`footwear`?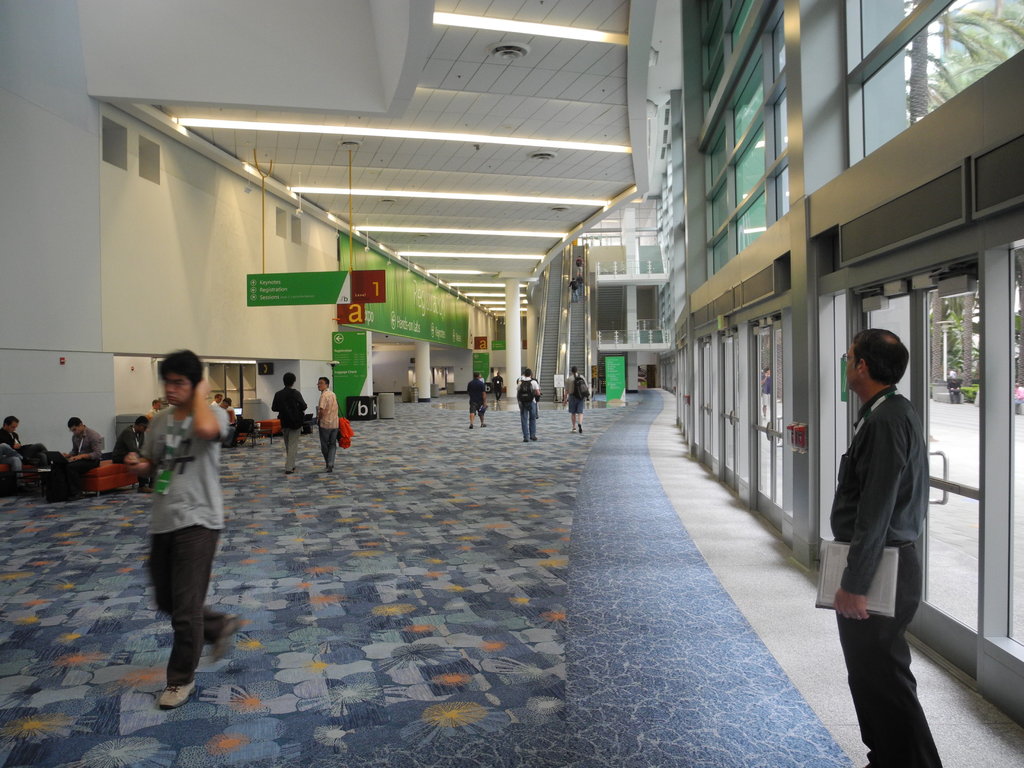
box(148, 671, 197, 708)
